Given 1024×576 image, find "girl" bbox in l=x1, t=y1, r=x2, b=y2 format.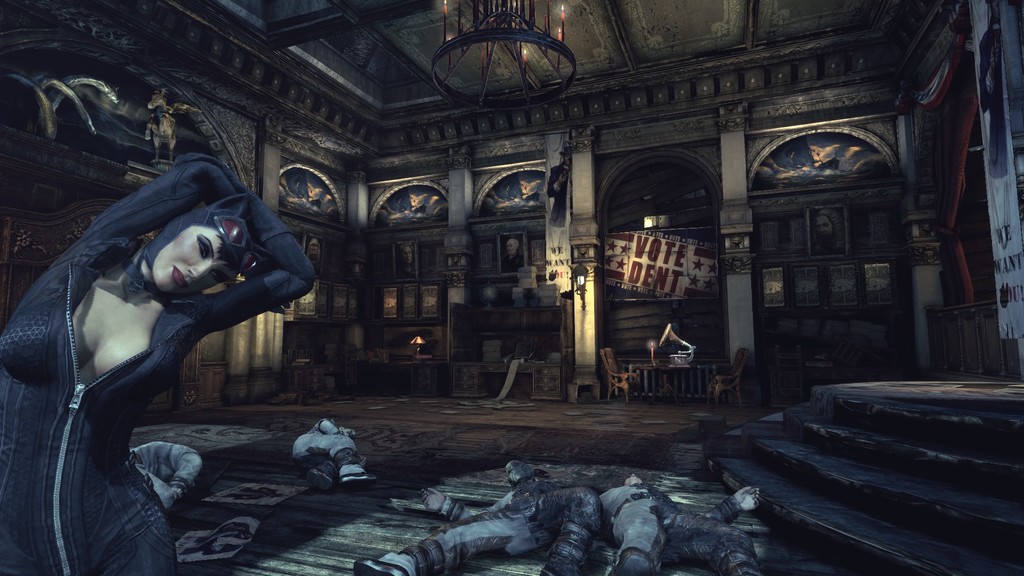
l=0, t=153, r=314, b=575.
